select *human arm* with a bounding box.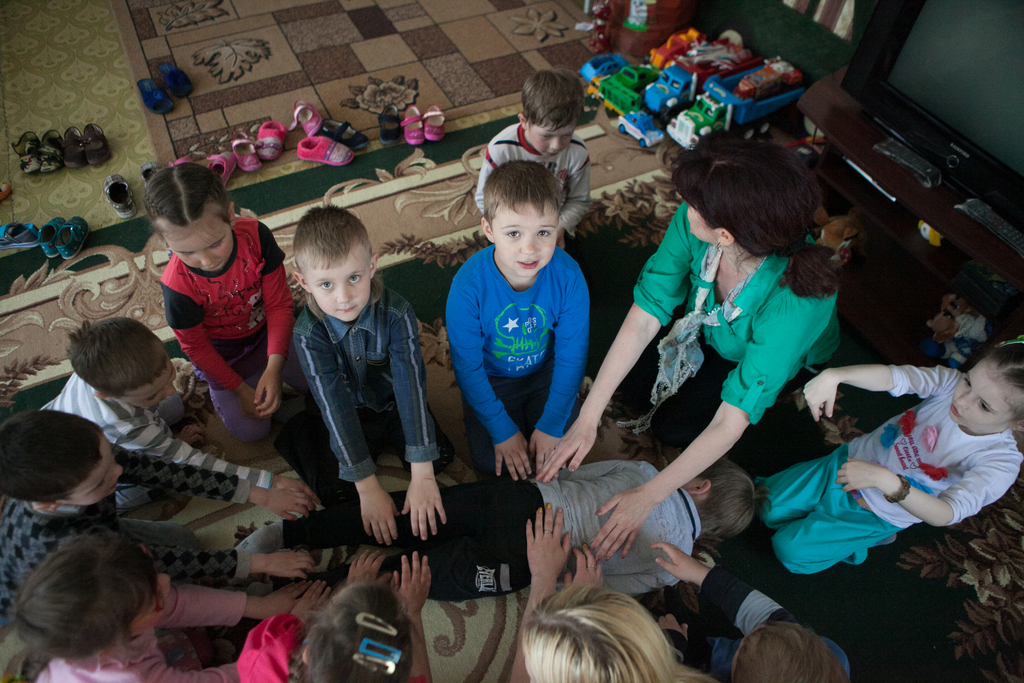
[257,235,292,423].
